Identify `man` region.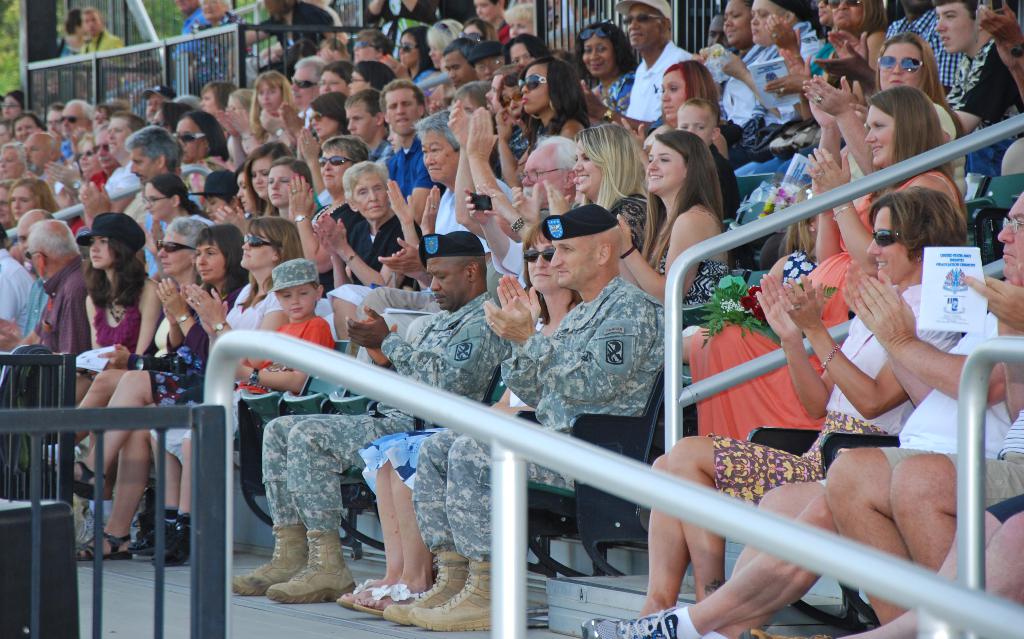
Region: bbox(227, 226, 504, 608).
